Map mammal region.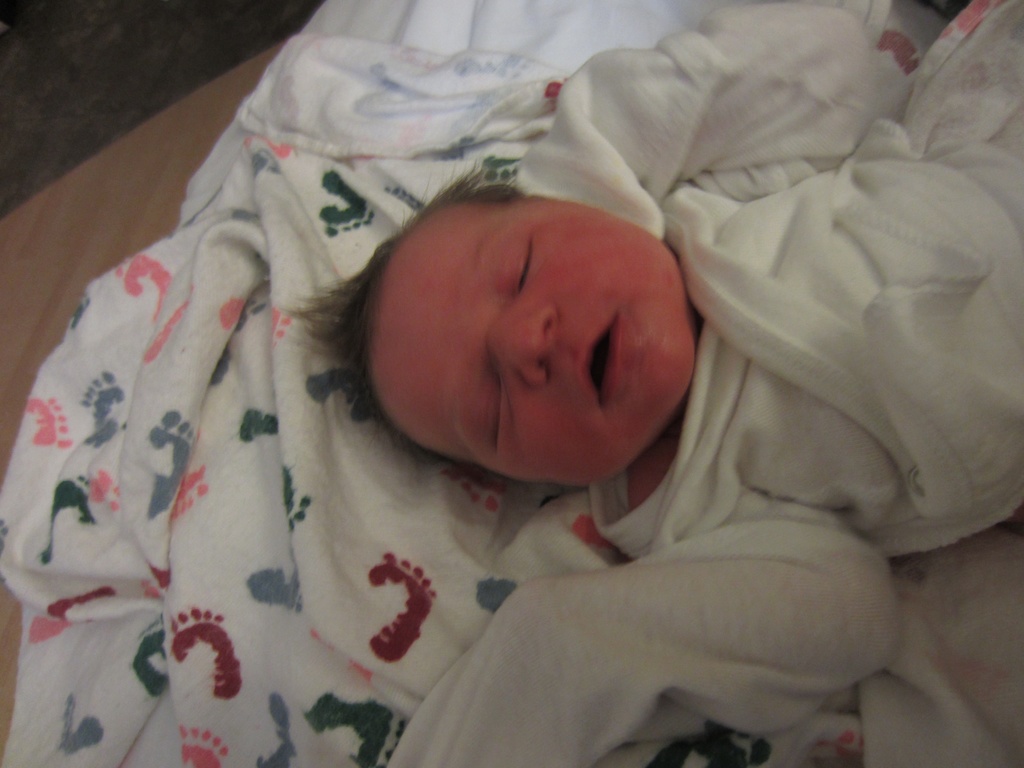
Mapped to left=305, top=0, right=1023, bottom=767.
